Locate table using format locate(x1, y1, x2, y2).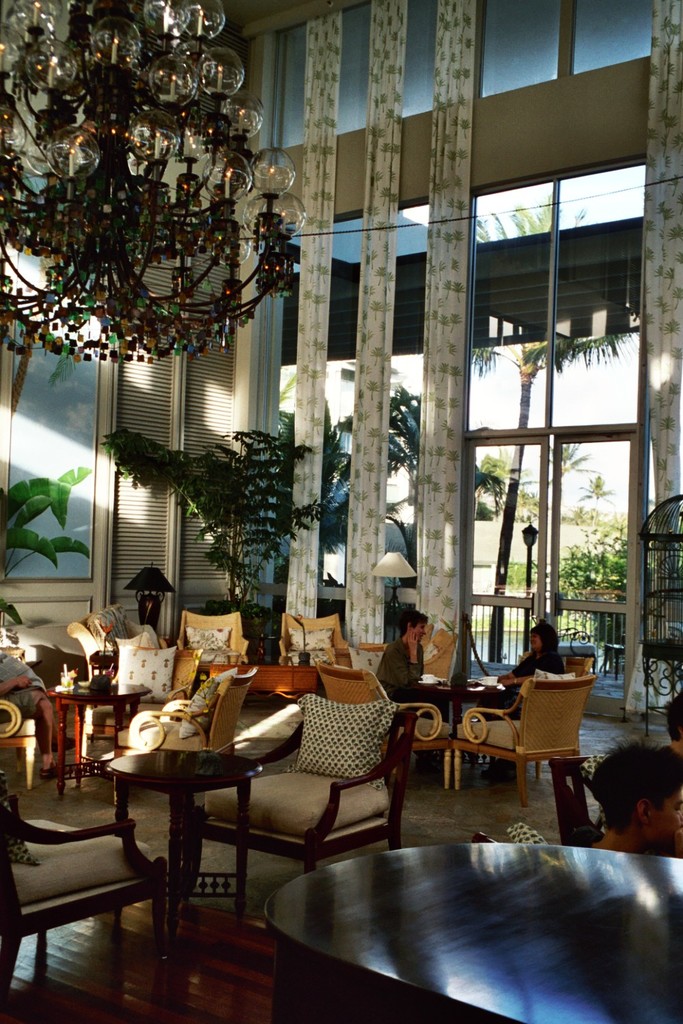
locate(48, 676, 148, 811).
